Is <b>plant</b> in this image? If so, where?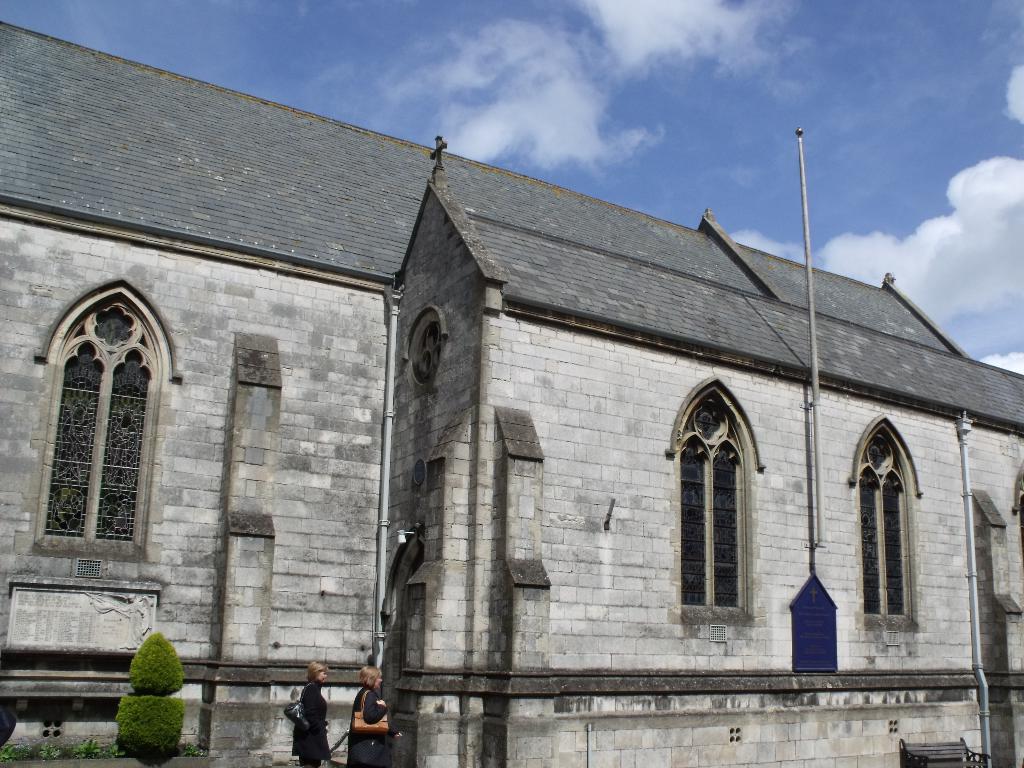
Yes, at (124, 628, 188, 703).
